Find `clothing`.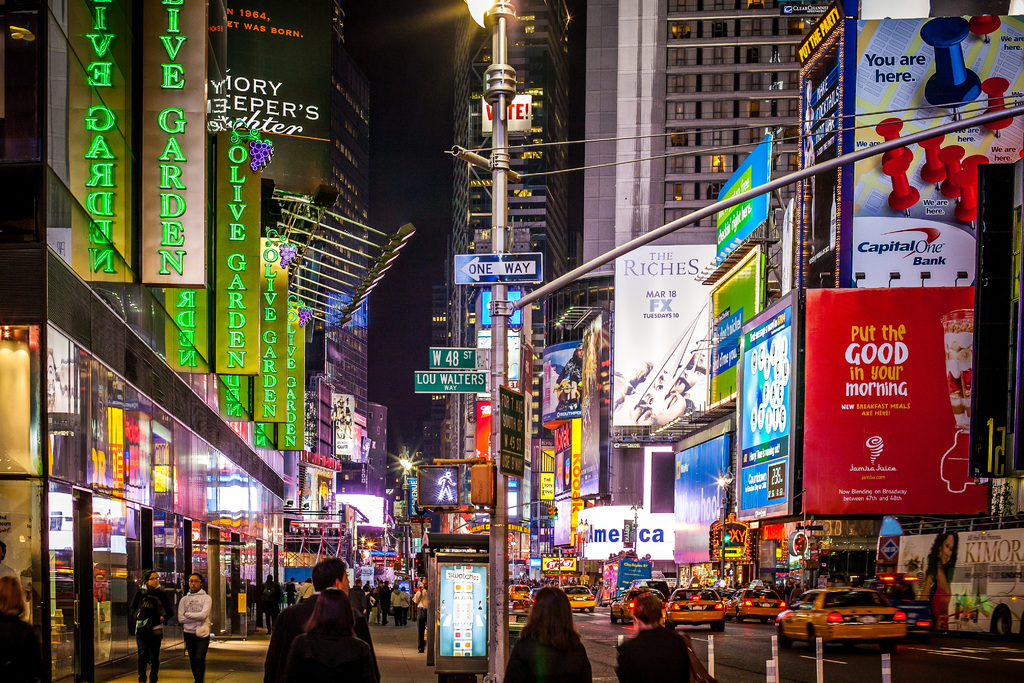
detection(0, 608, 45, 682).
